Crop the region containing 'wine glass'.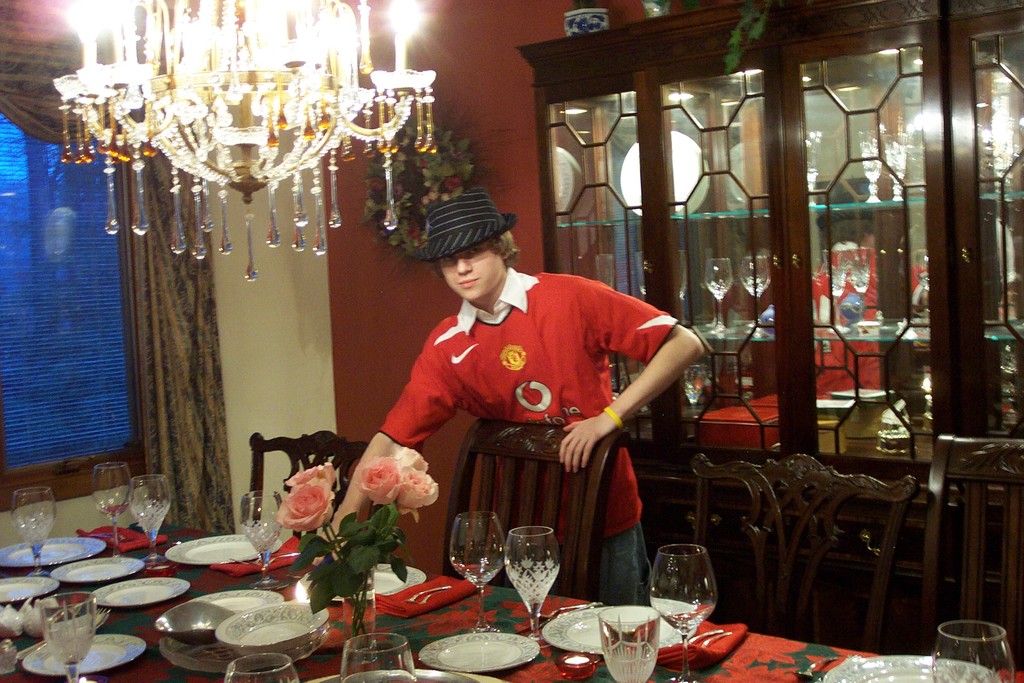
Crop region: bbox=[127, 472, 169, 572].
